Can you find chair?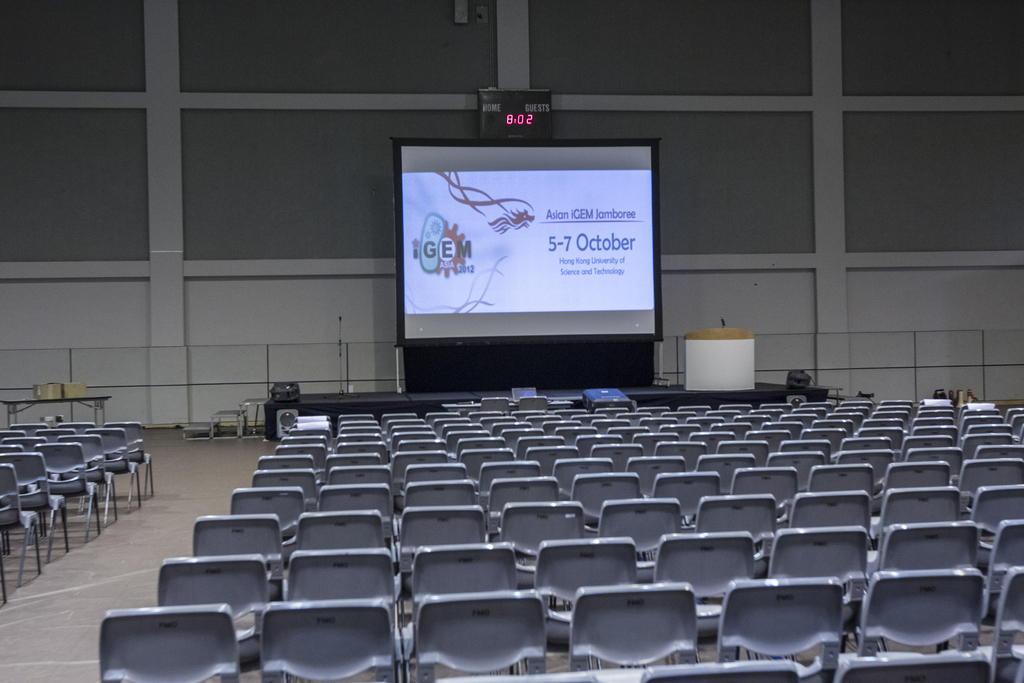
Yes, bounding box: Rect(788, 490, 873, 528).
